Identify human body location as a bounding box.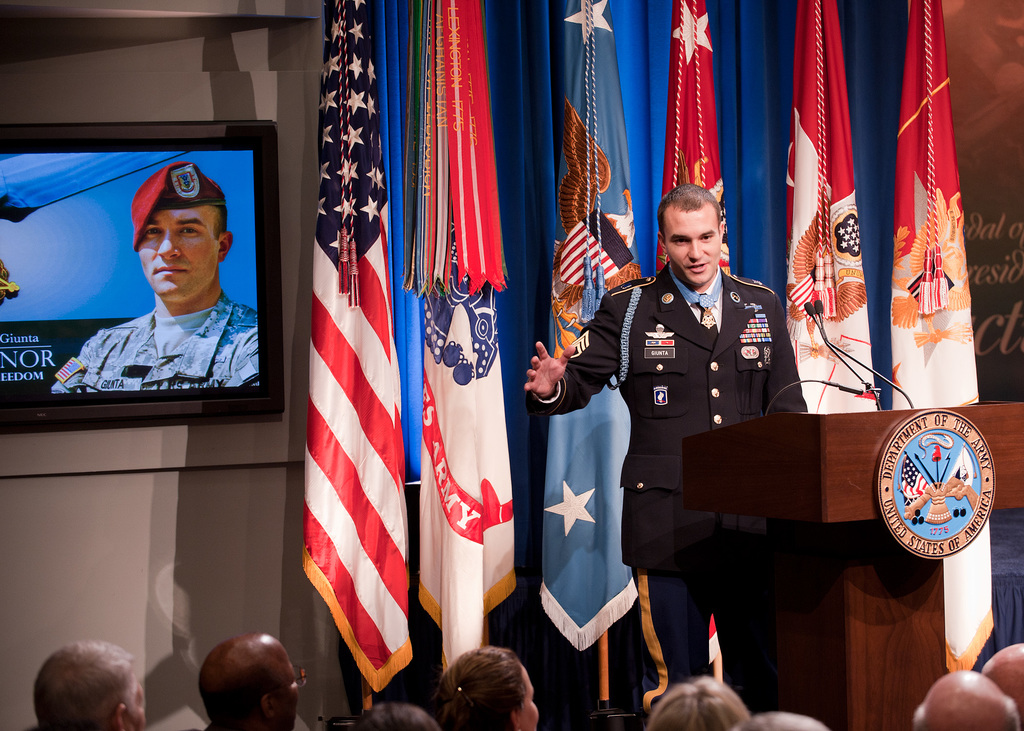
locate(524, 182, 808, 695).
